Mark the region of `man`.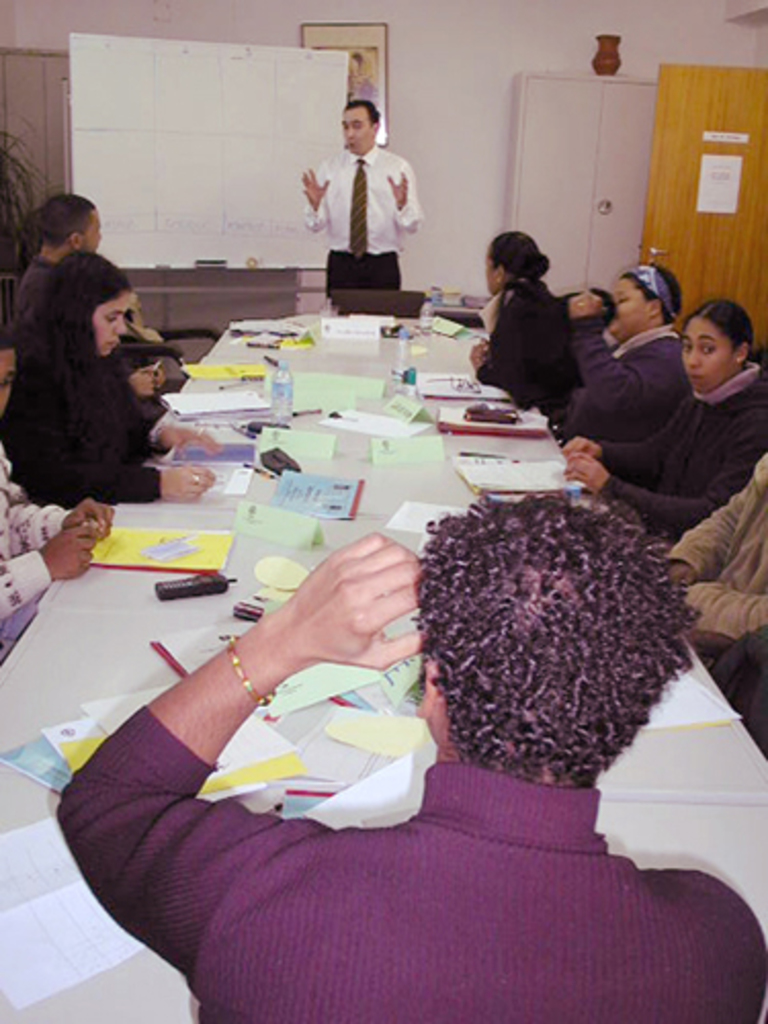
Region: BBox(10, 197, 174, 408).
